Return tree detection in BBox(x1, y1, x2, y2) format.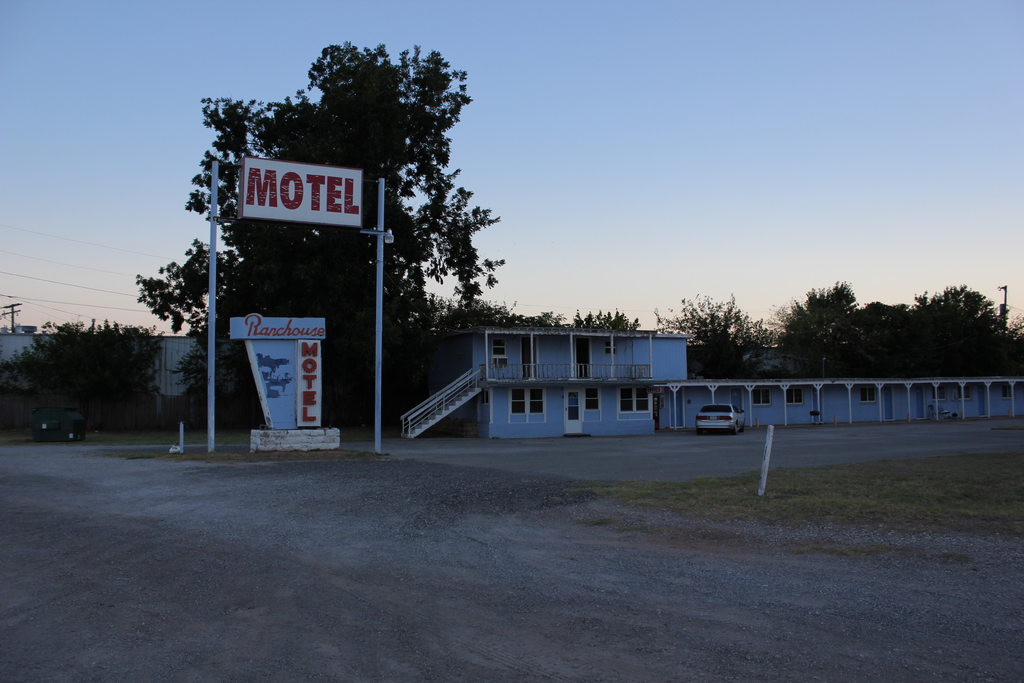
BBox(133, 49, 520, 427).
